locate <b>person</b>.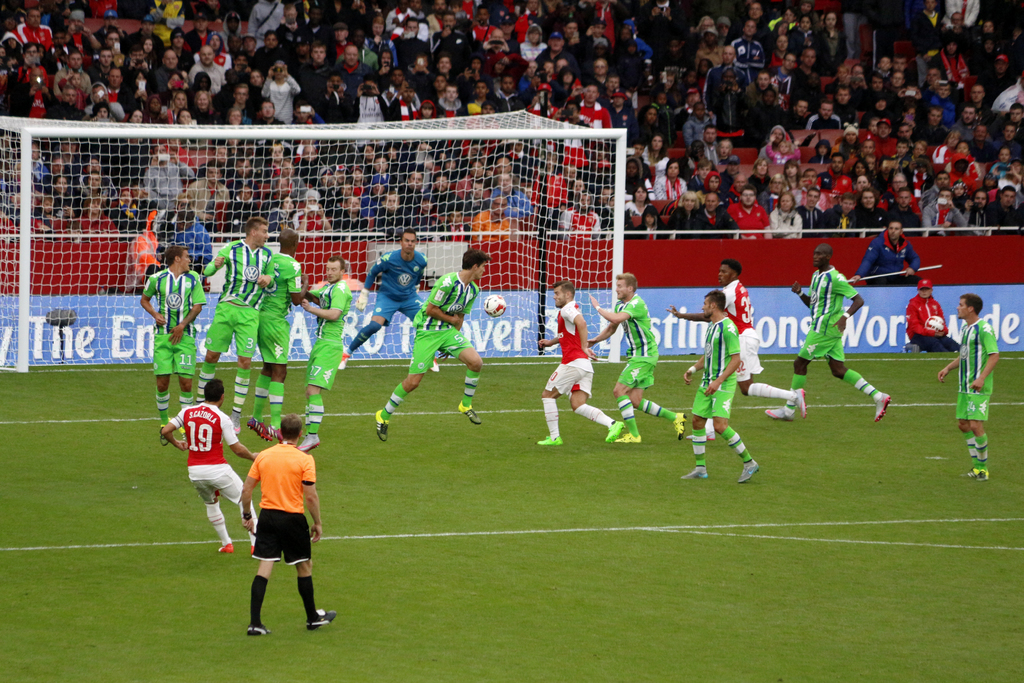
Bounding box: detection(588, 272, 685, 443).
